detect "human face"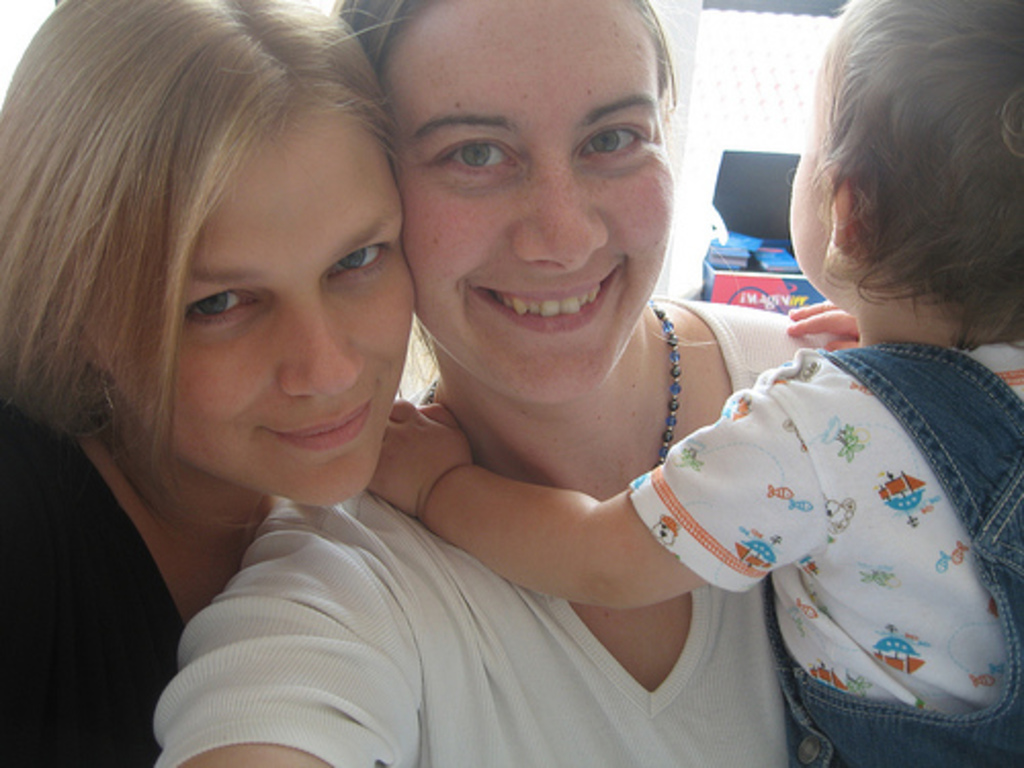
pyautogui.locateOnScreen(371, 0, 676, 412)
